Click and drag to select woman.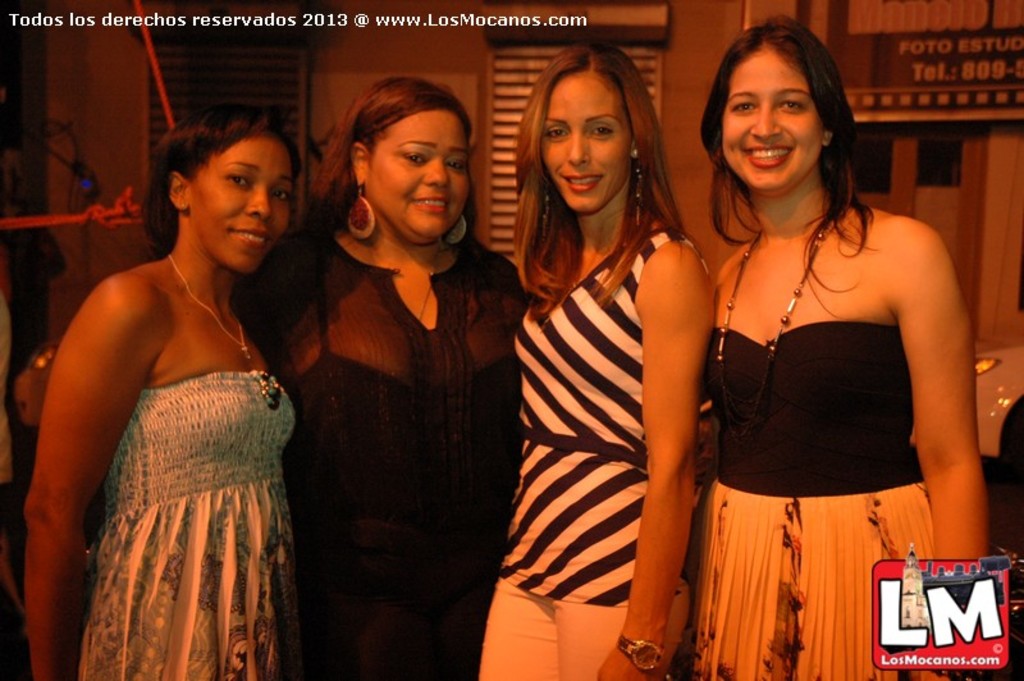
Selection: detection(20, 91, 326, 680).
